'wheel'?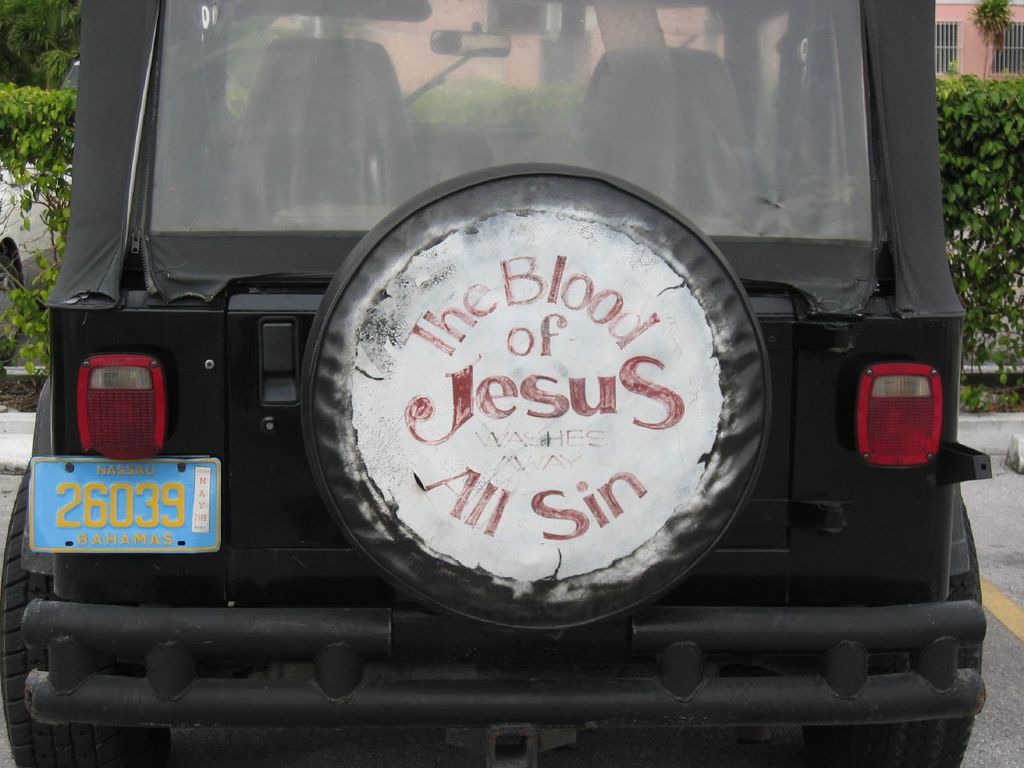
269, 136, 789, 704
